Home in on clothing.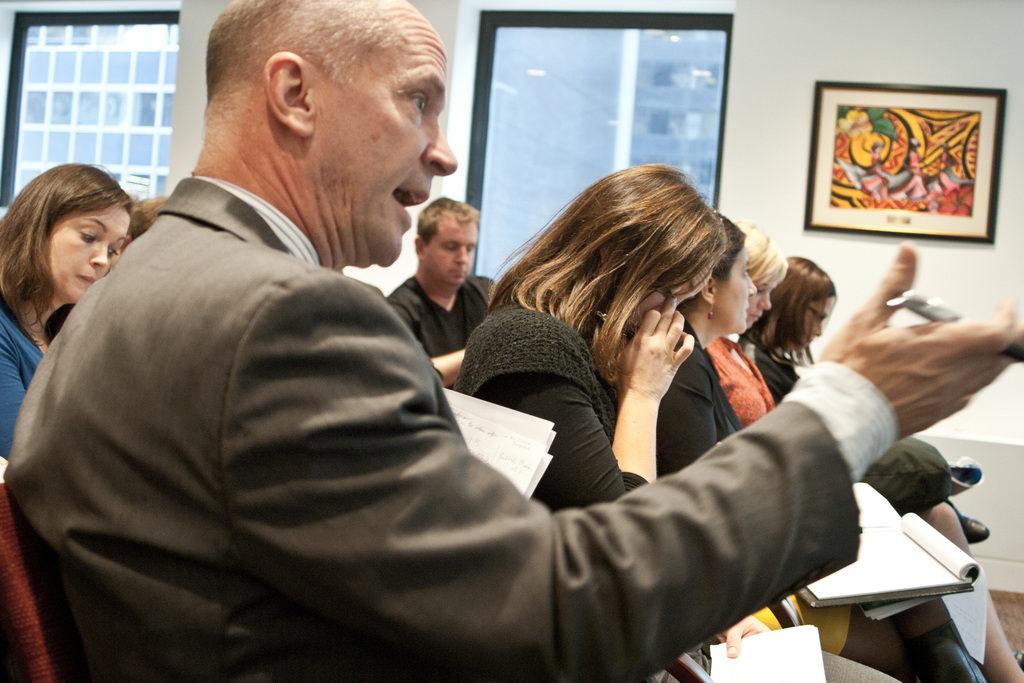
Homed in at crop(736, 327, 806, 409).
